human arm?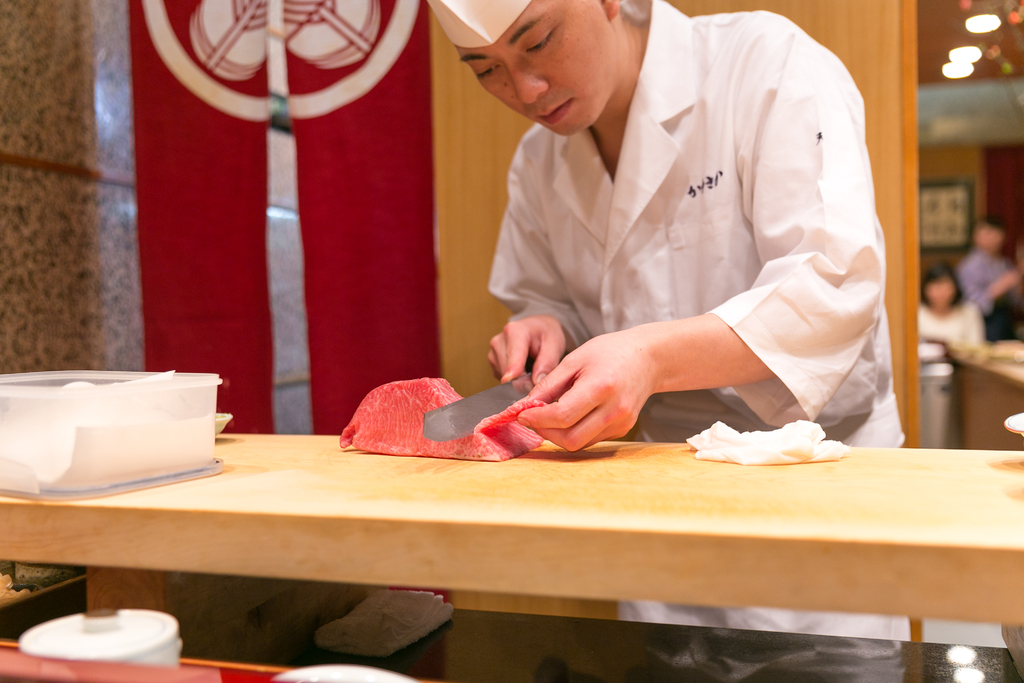
box=[524, 48, 882, 452]
